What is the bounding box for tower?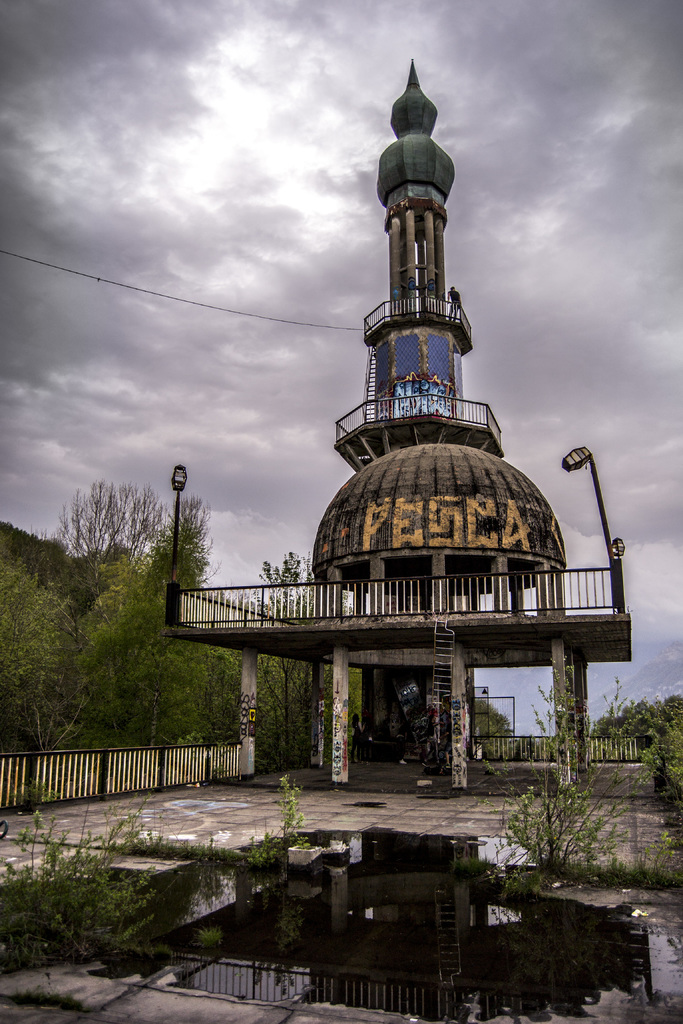
152 40 649 836.
